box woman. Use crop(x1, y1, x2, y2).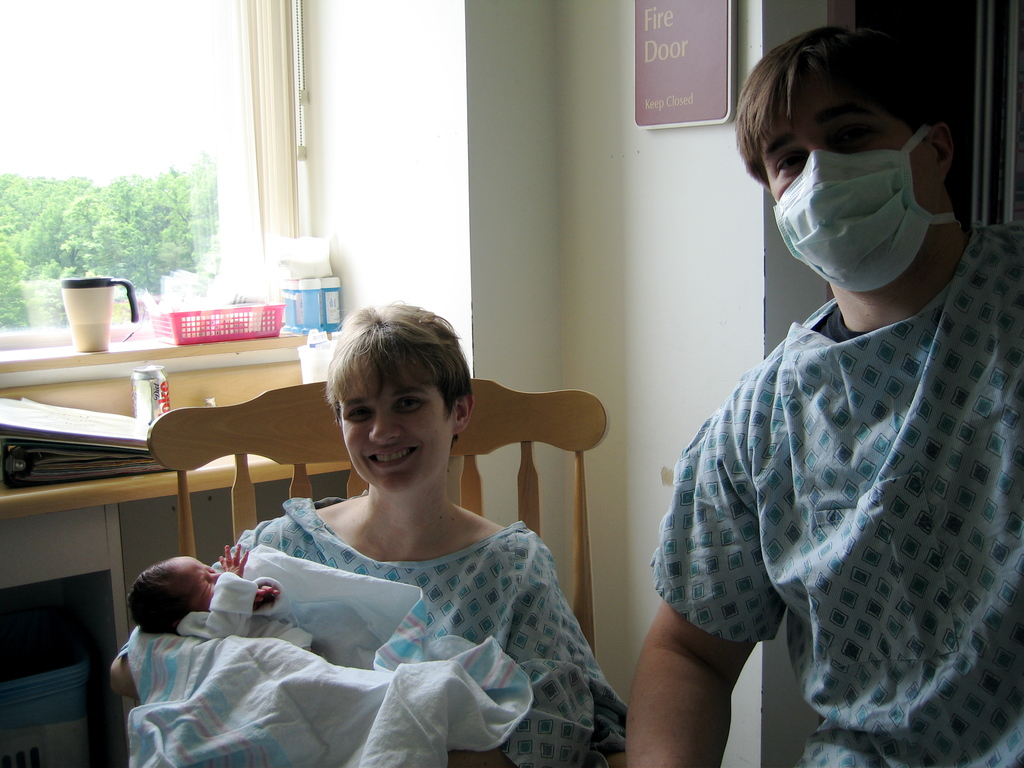
crop(131, 305, 615, 760).
